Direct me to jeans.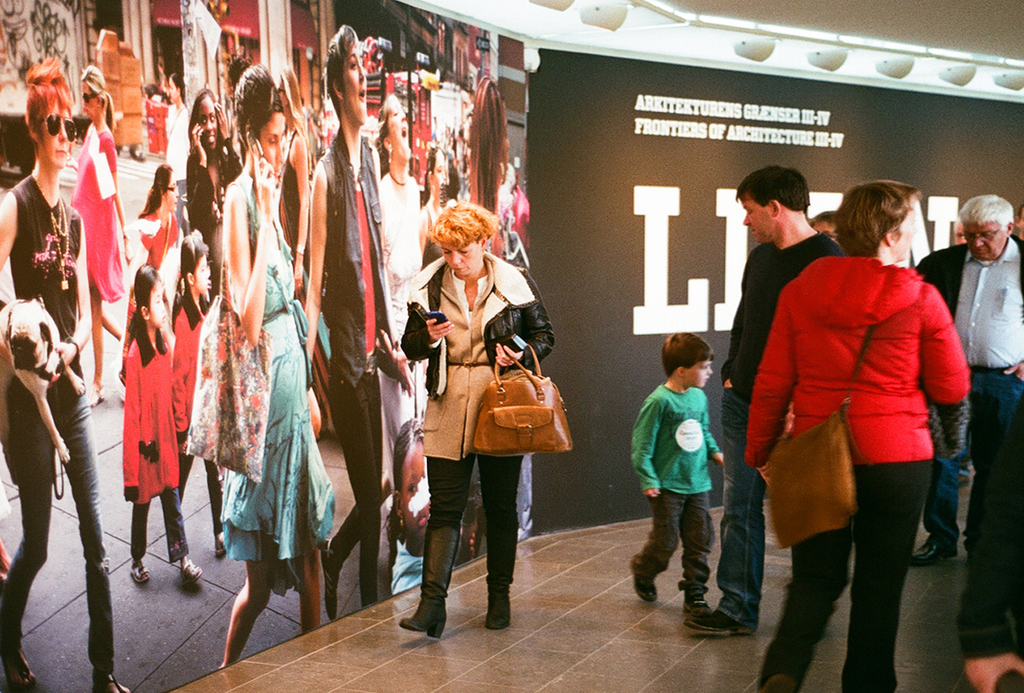
Direction: BBox(322, 358, 385, 609).
